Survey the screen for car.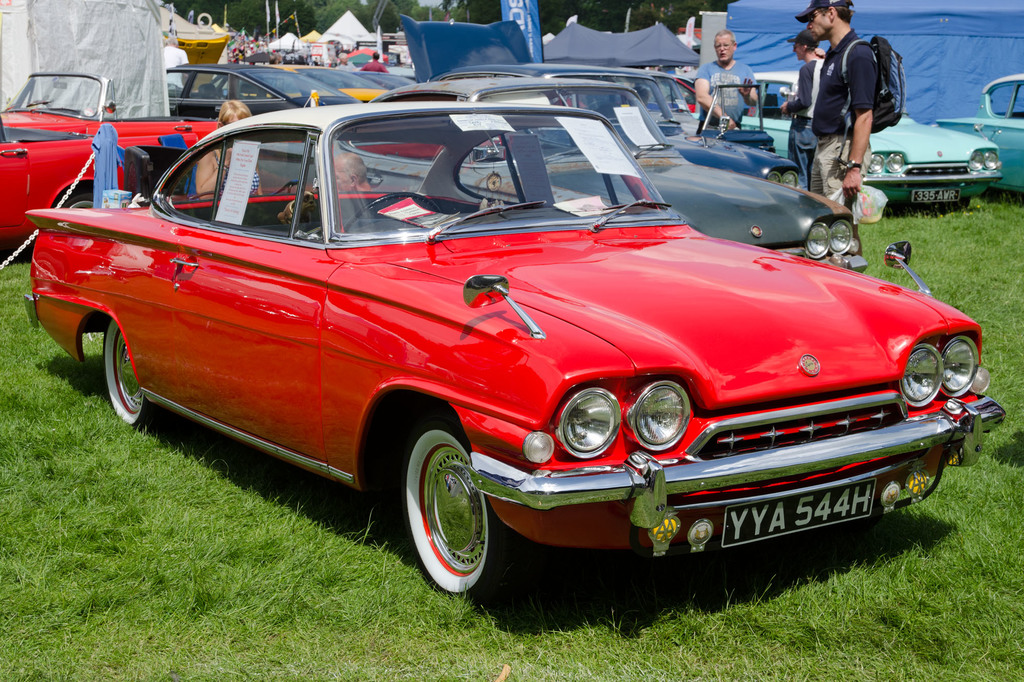
Survey found: pyautogui.locateOnScreen(272, 66, 398, 107).
